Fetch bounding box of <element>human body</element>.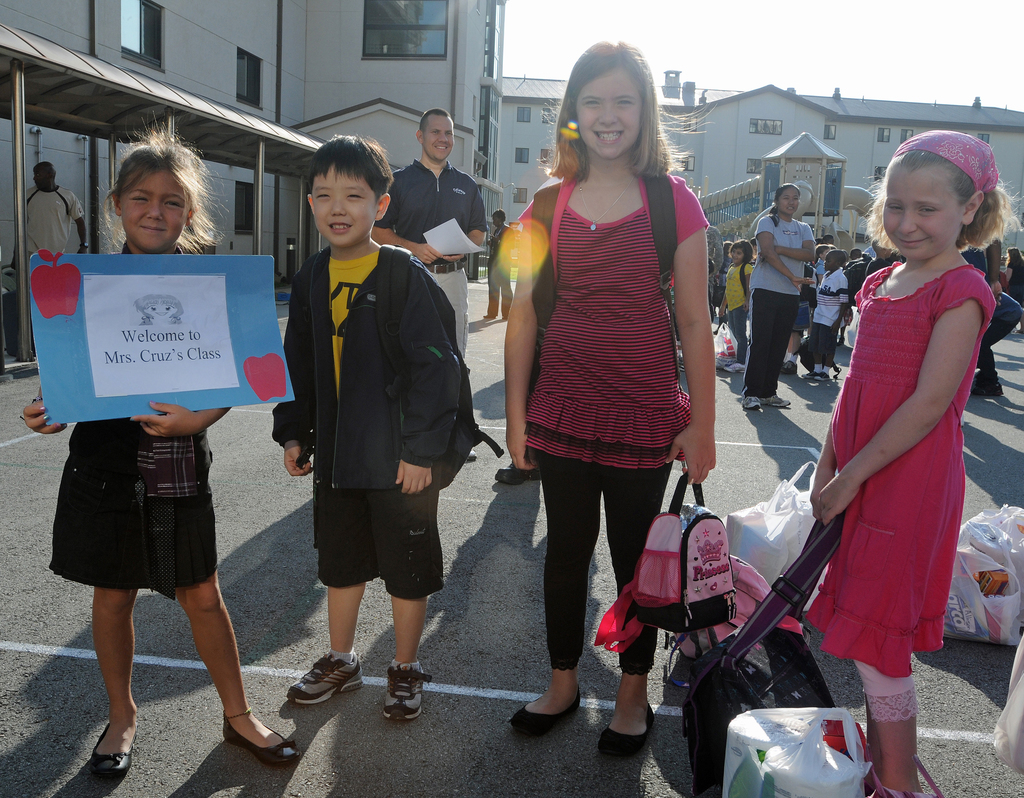
Bbox: detection(481, 201, 520, 330).
